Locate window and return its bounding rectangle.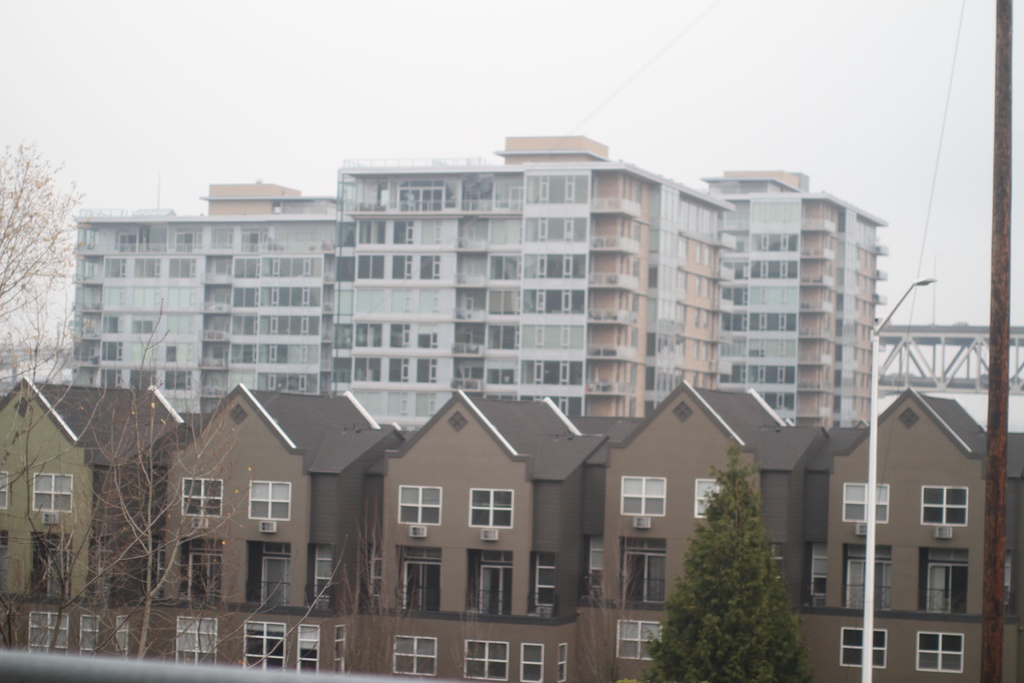
[x1=258, y1=345, x2=289, y2=365].
